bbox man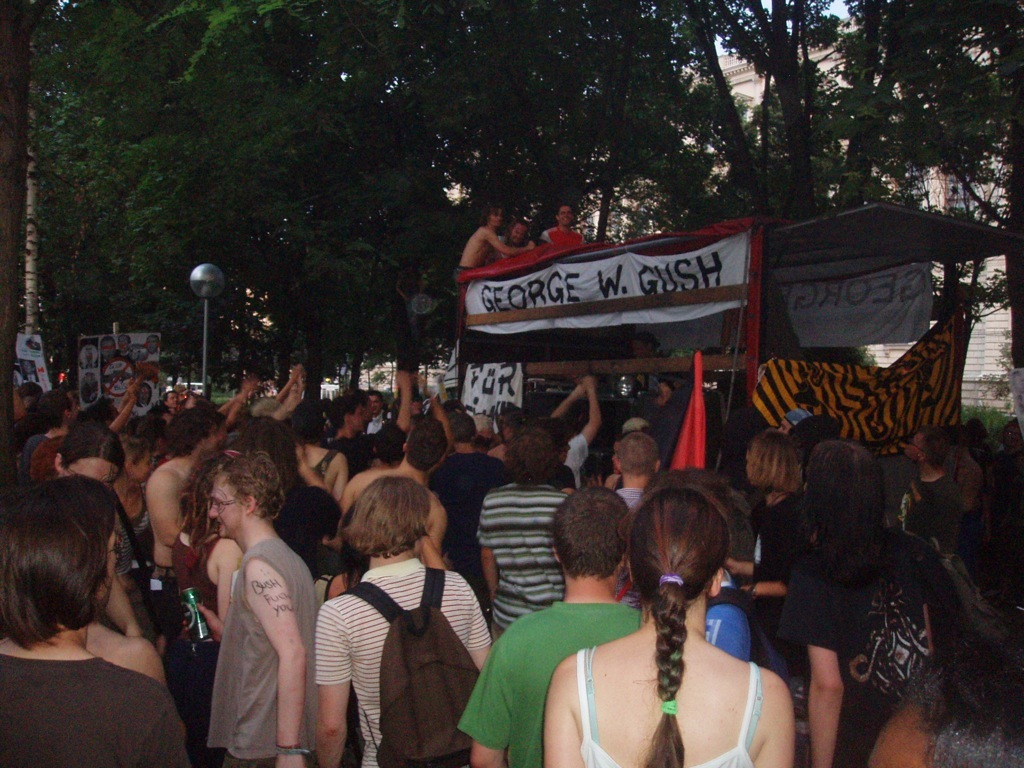
BBox(177, 446, 327, 754)
